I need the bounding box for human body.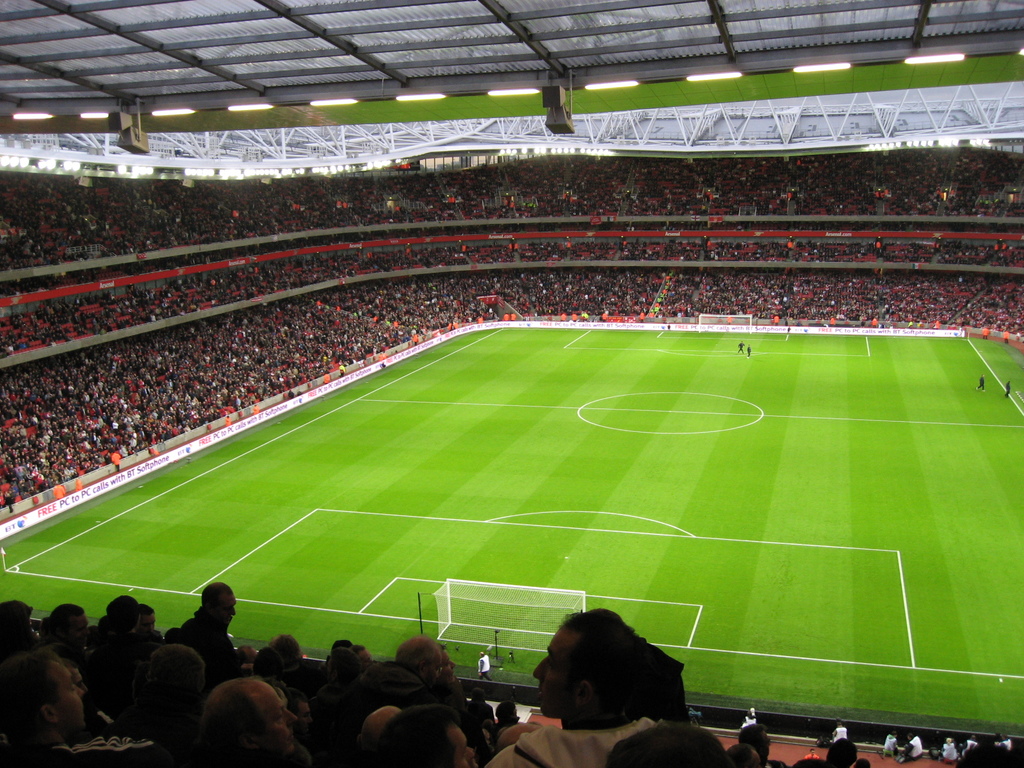
Here it is: l=193, t=675, r=292, b=767.
